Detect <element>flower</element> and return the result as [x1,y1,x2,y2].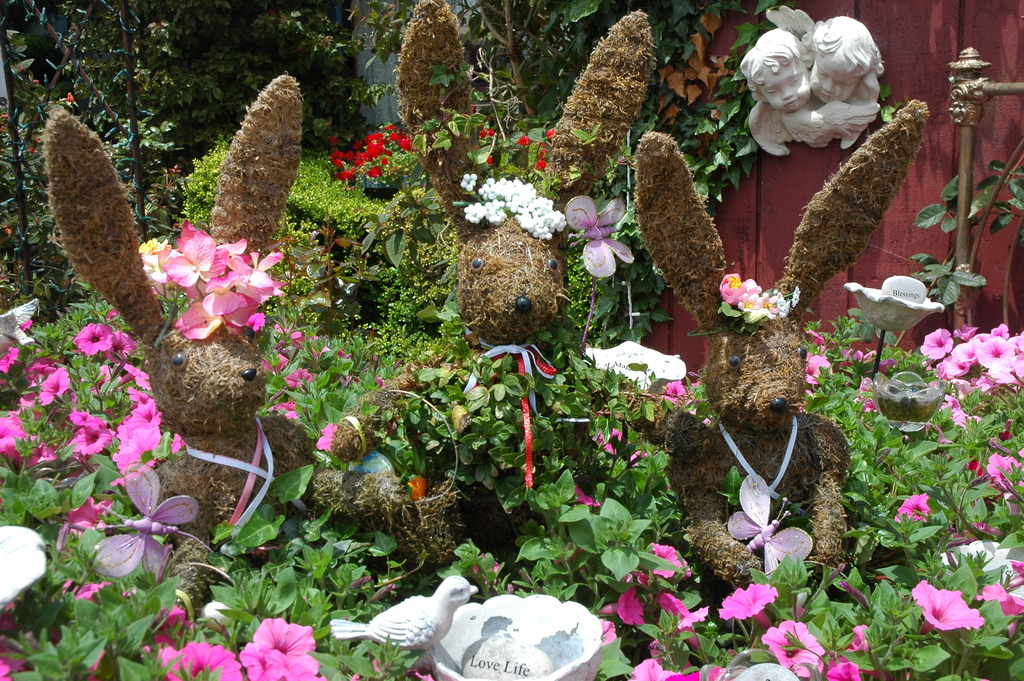
[842,276,948,331].
